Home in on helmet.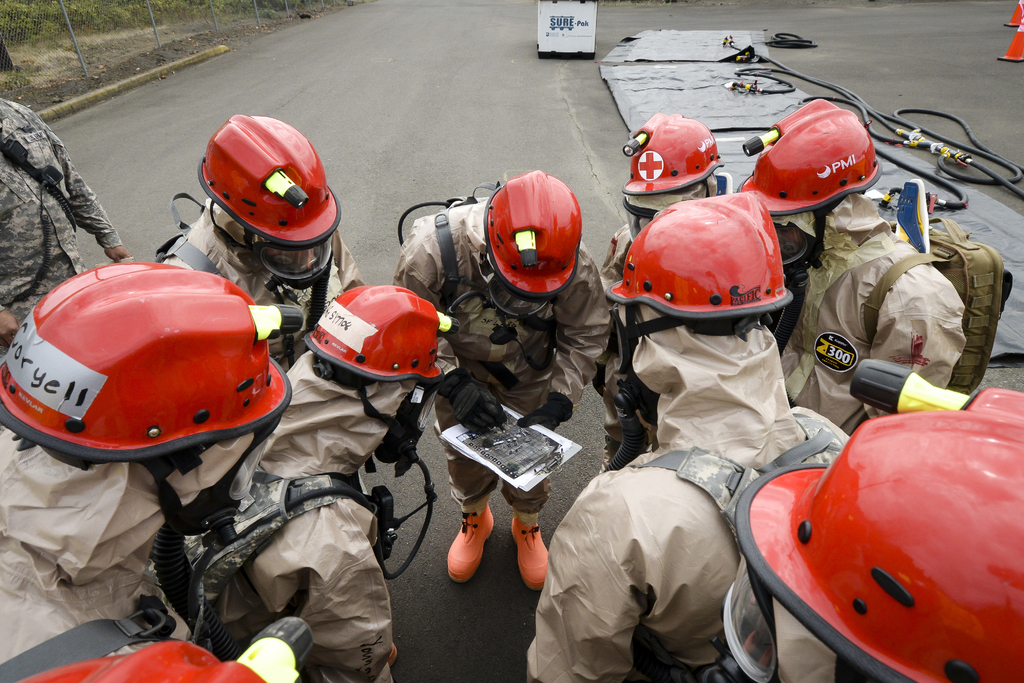
Homed in at [0, 259, 293, 461].
